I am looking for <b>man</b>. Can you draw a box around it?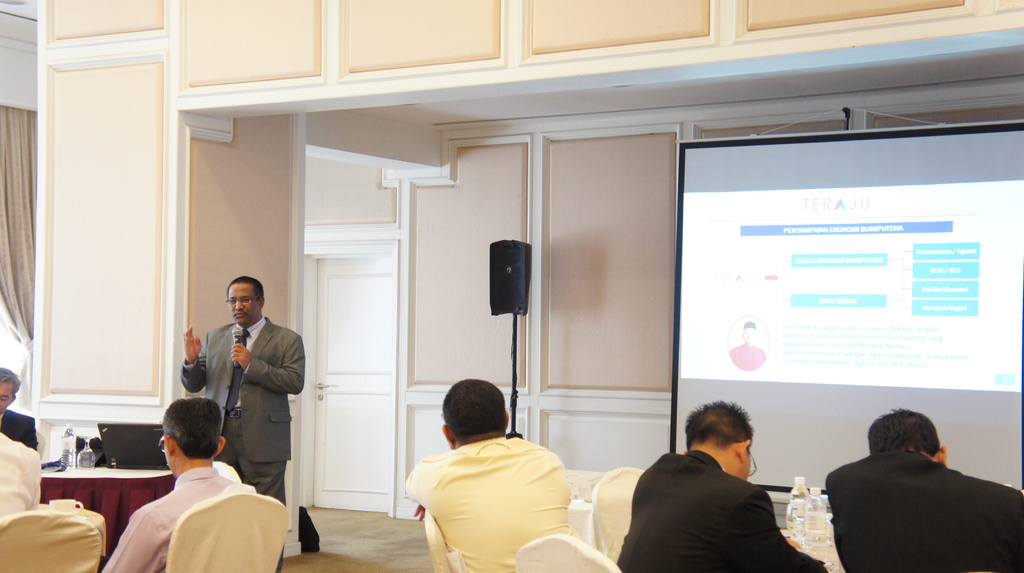
Sure, the bounding box is 180:275:304:572.
